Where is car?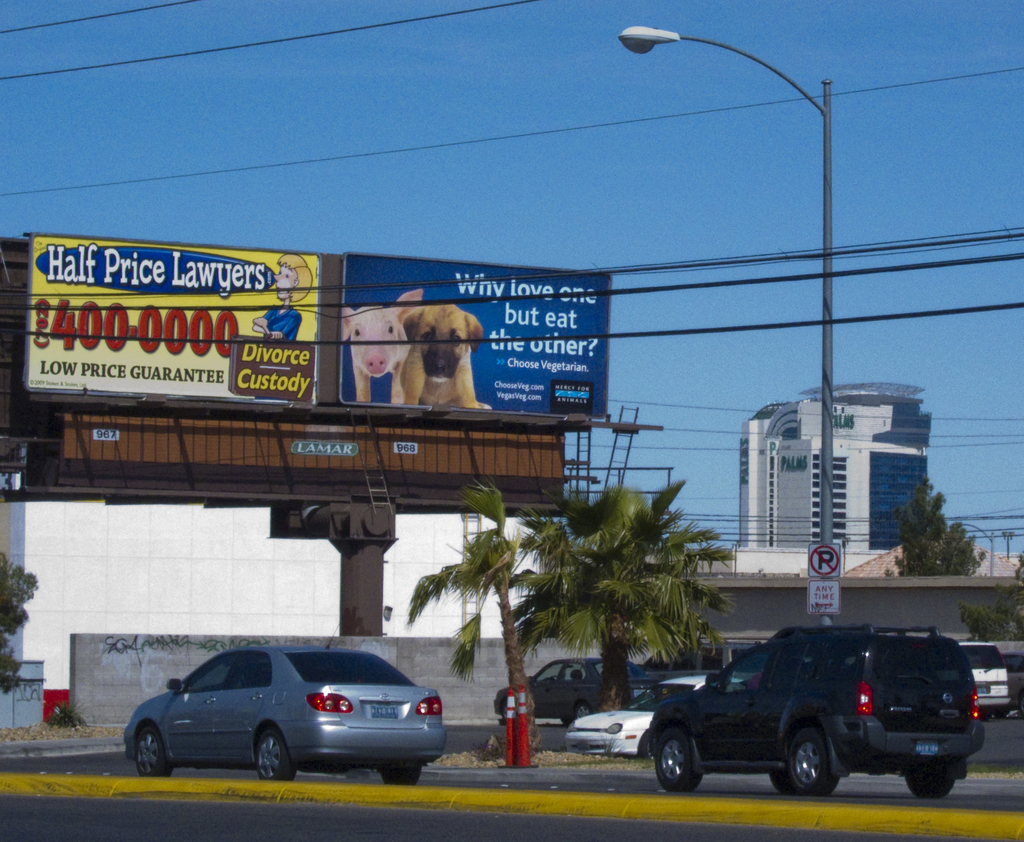
[647, 620, 997, 802].
